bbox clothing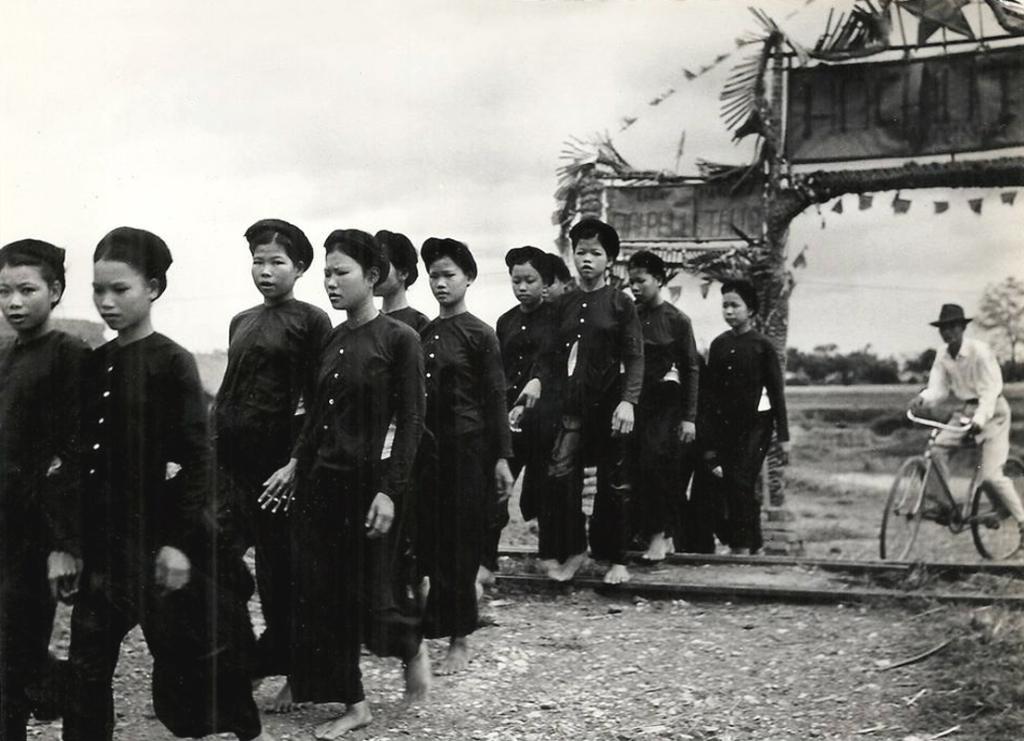
[0,323,97,740]
